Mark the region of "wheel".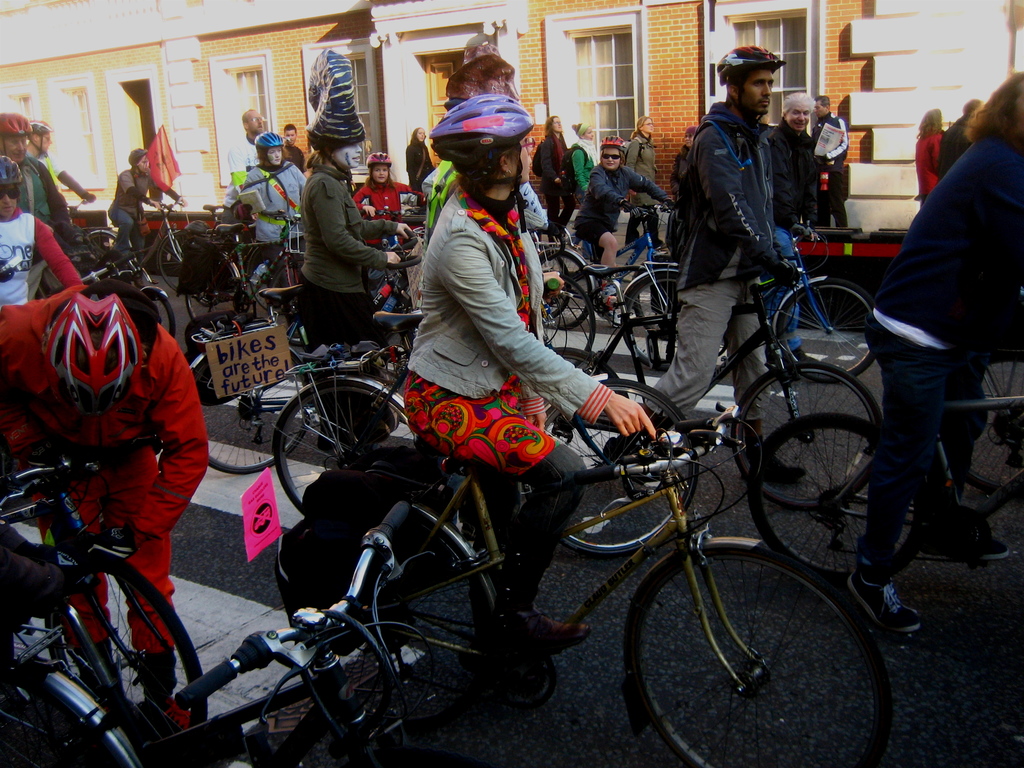
Region: region(621, 271, 678, 372).
